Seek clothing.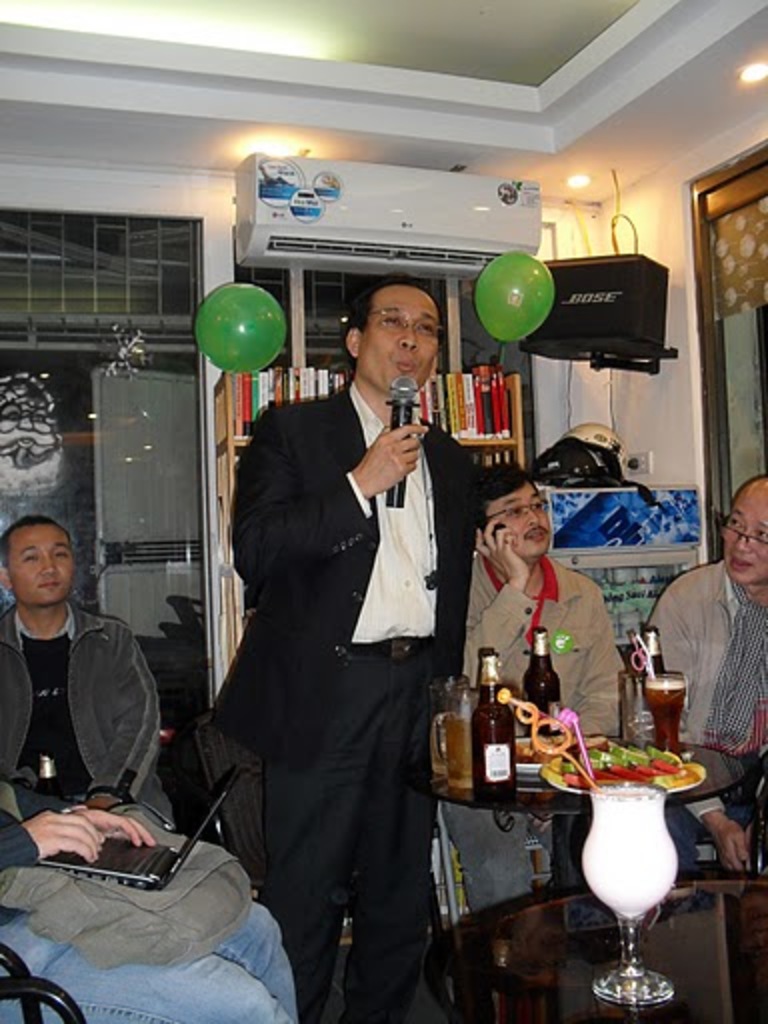
(x1=12, y1=766, x2=338, y2=1022).
